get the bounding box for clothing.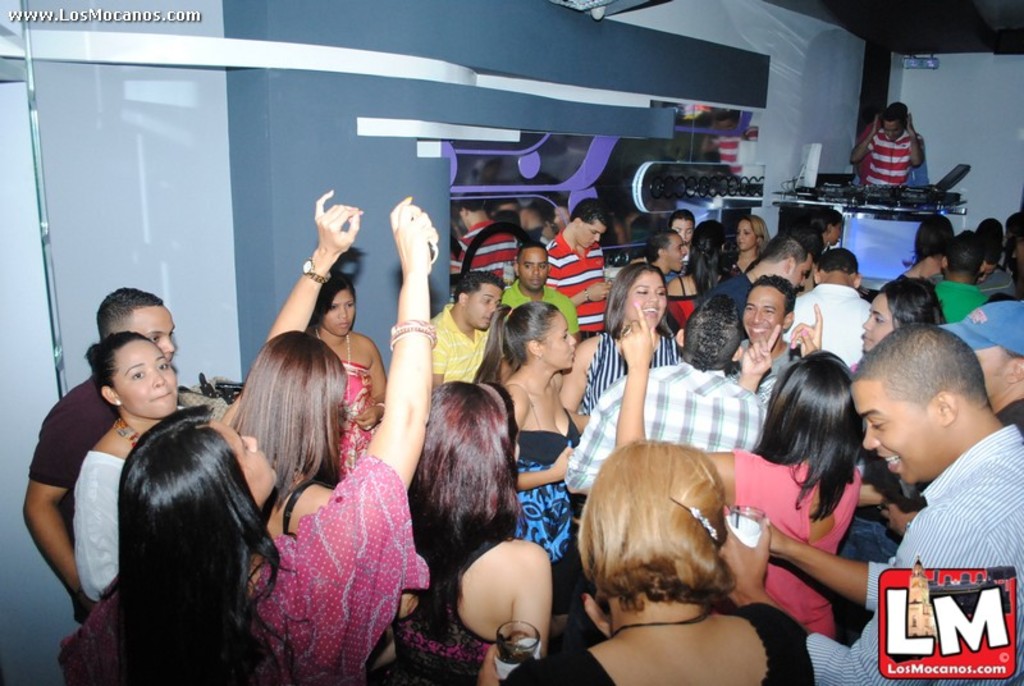
BBox(502, 600, 823, 685).
